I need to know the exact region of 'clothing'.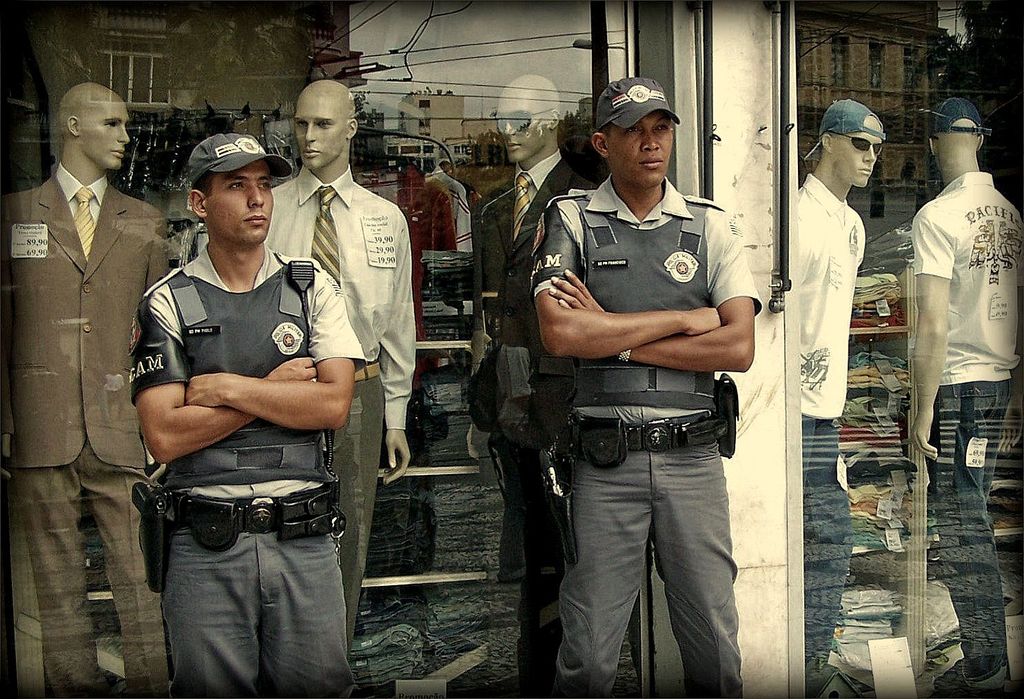
Region: detection(534, 169, 764, 698).
